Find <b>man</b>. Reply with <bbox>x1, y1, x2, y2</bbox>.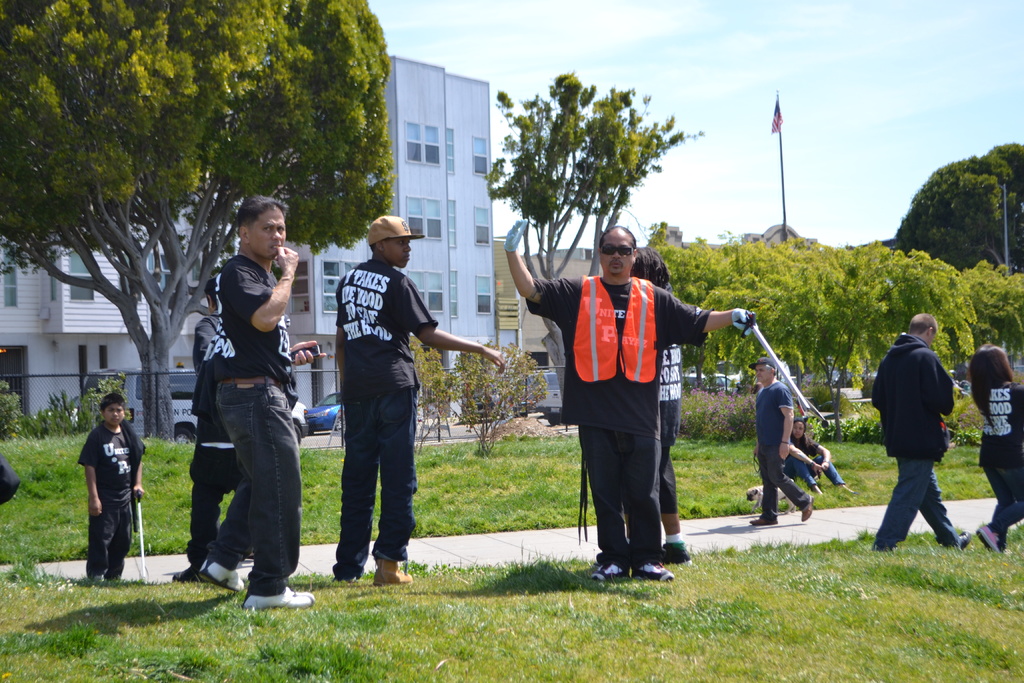
<bbox>195, 195, 325, 609</bbox>.
